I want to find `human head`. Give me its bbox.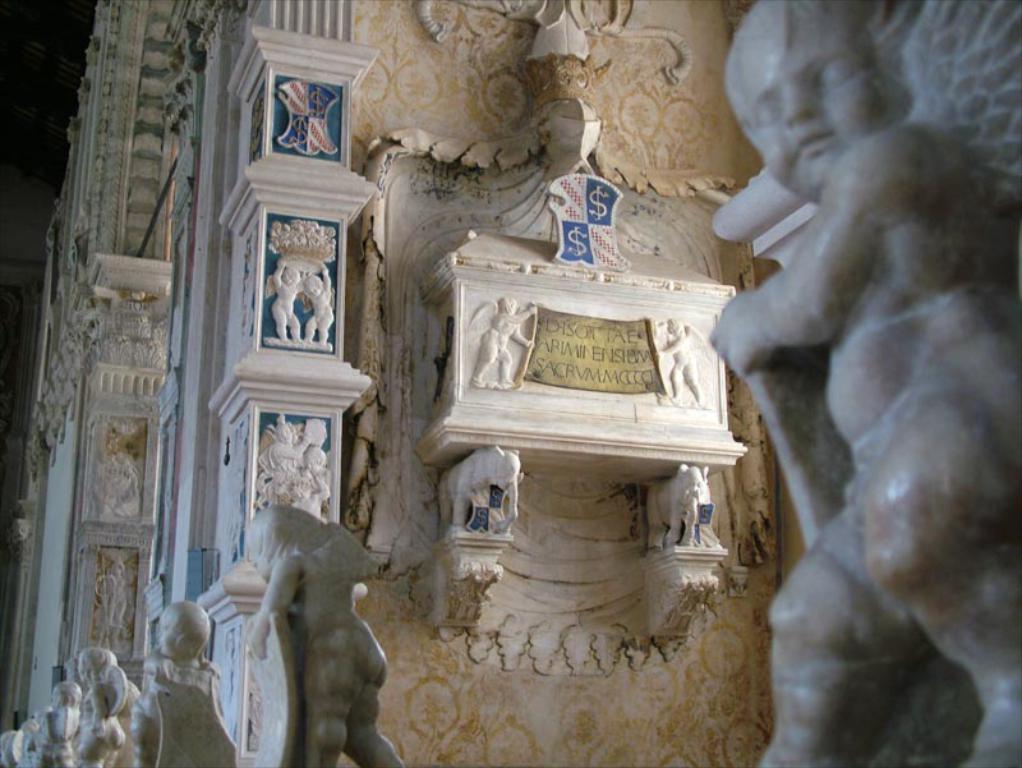
<region>46, 680, 82, 708</region>.
